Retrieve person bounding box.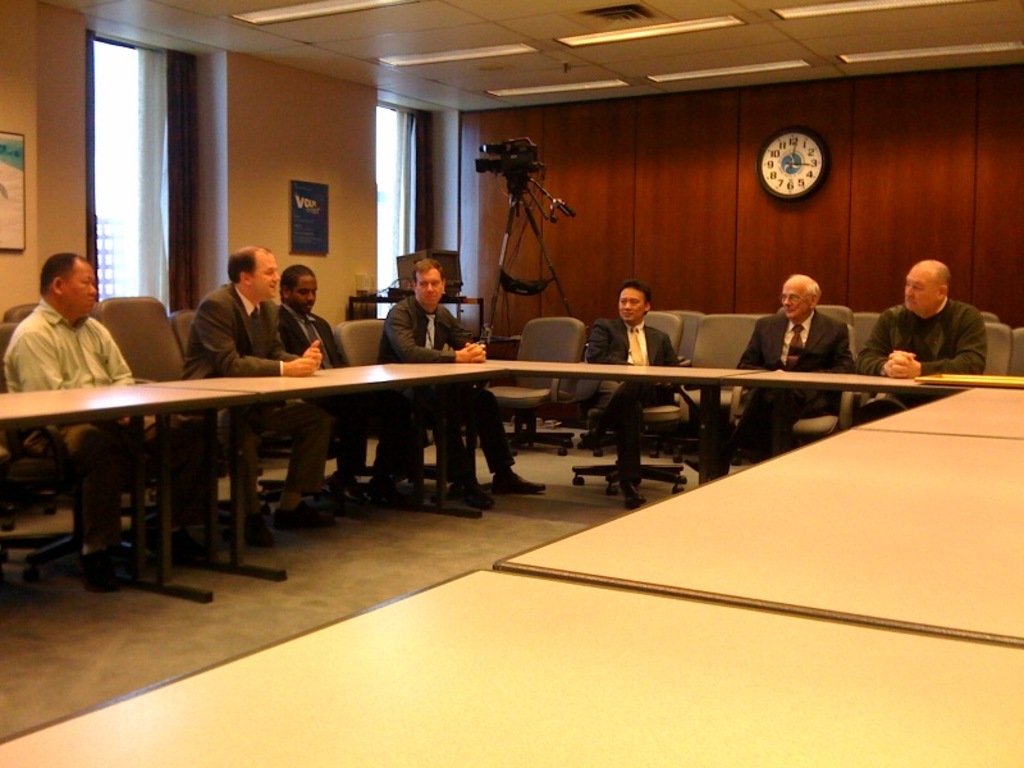
Bounding box: bbox=[282, 256, 419, 517].
